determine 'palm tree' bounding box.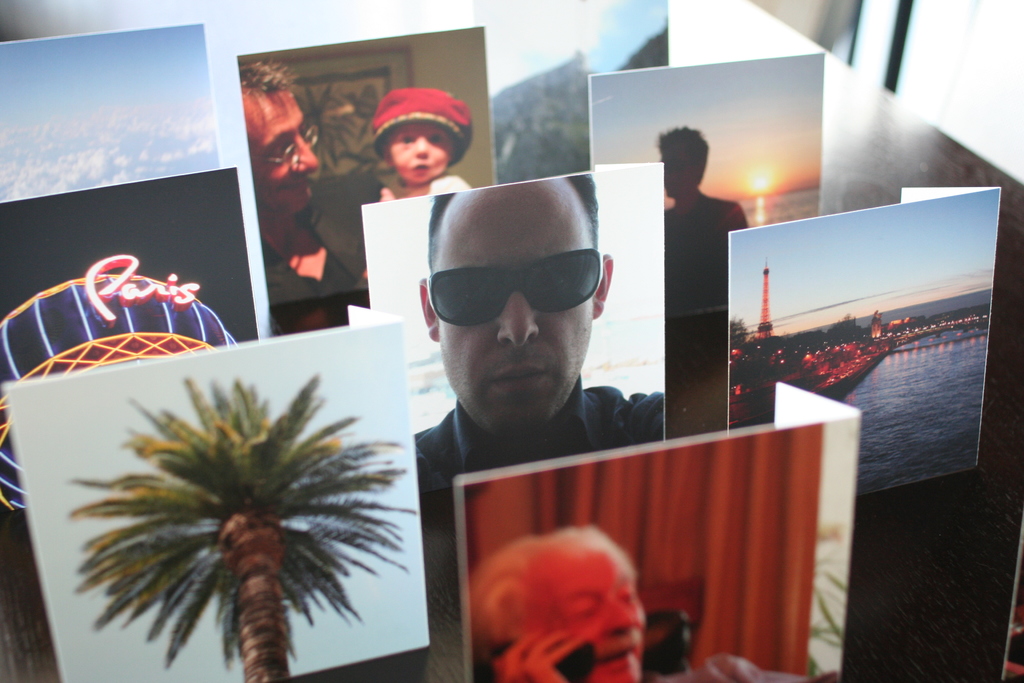
Determined: bbox(68, 361, 424, 671).
